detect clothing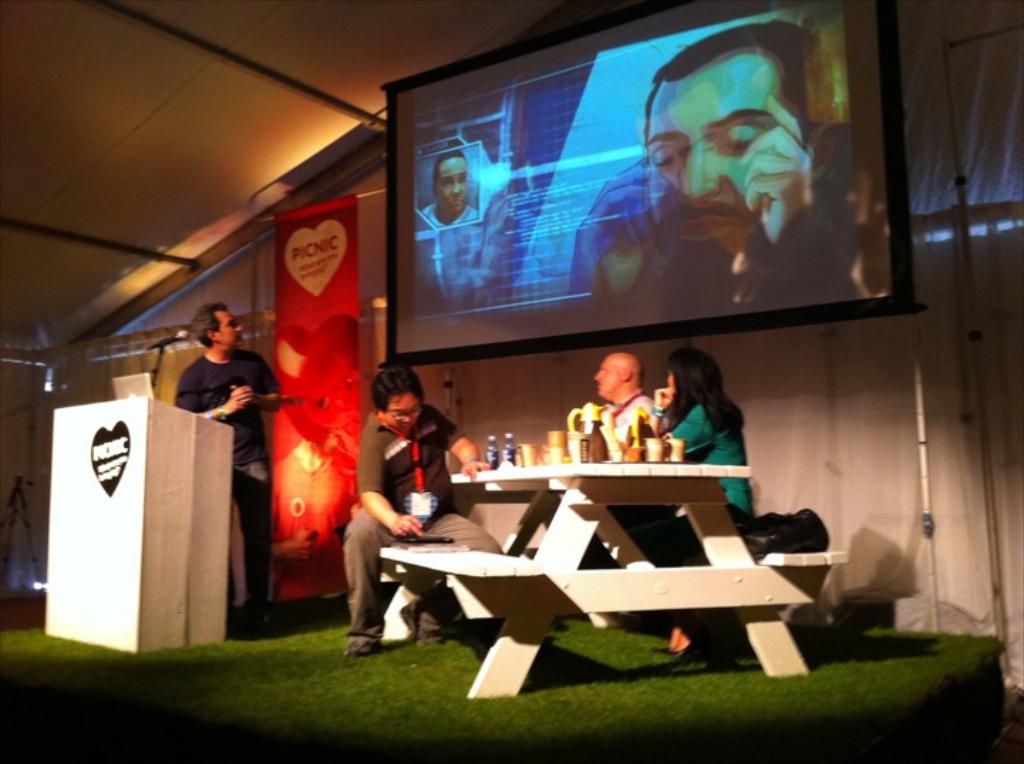
box(641, 391, 761, 529)
